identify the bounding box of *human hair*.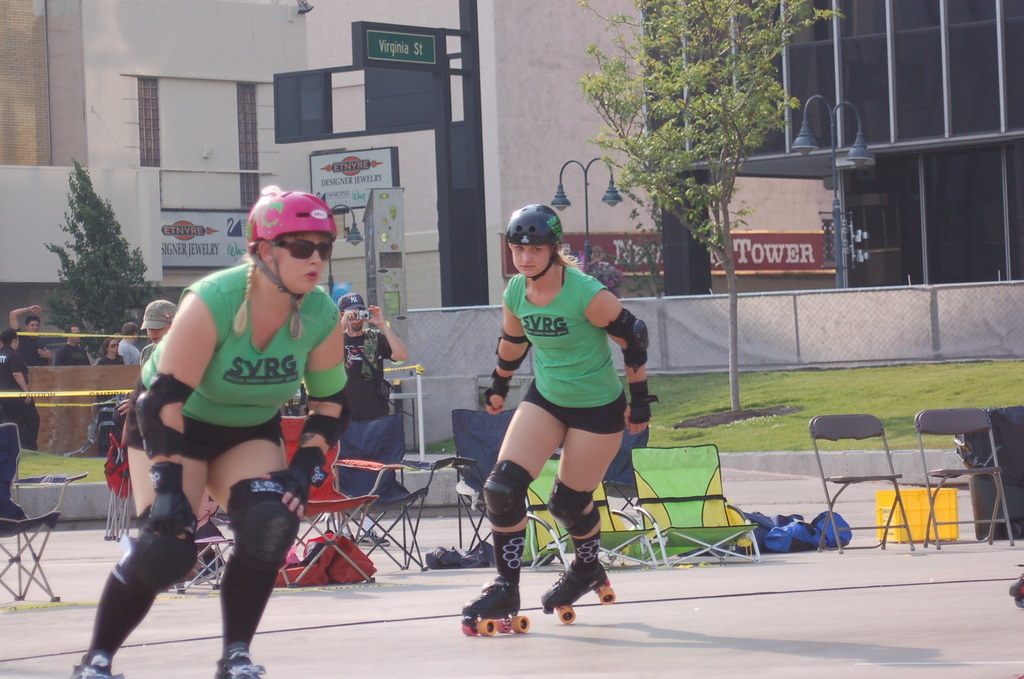
{"x1": 118, "y1": 322, "x2": 141, "y2": 338}.
